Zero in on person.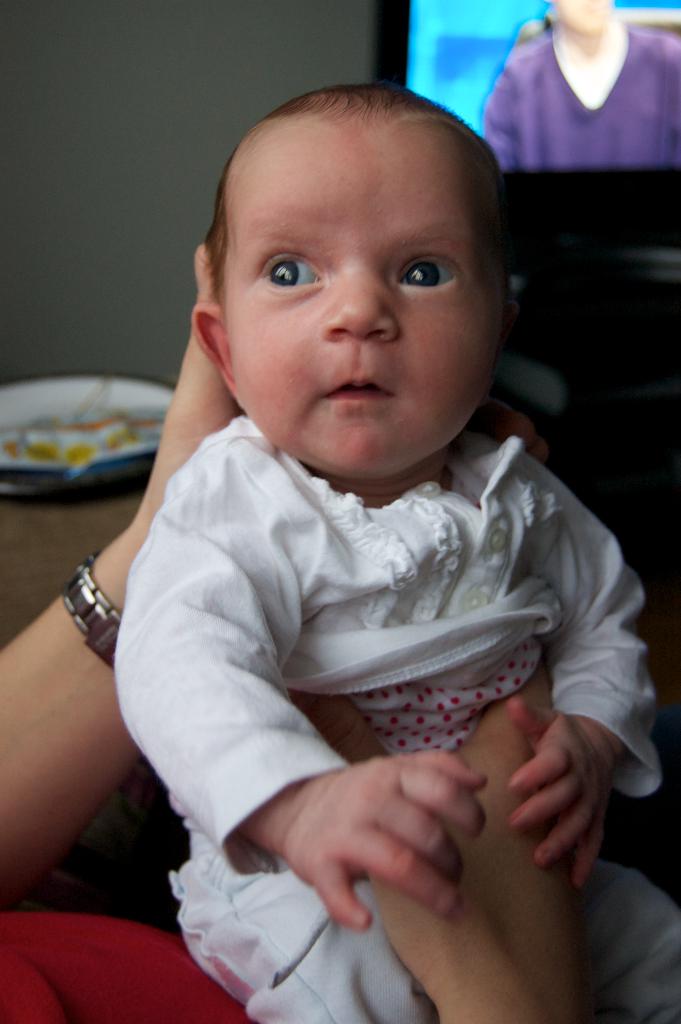
Zeroed in: box=[116, 82, 680, 1020].
